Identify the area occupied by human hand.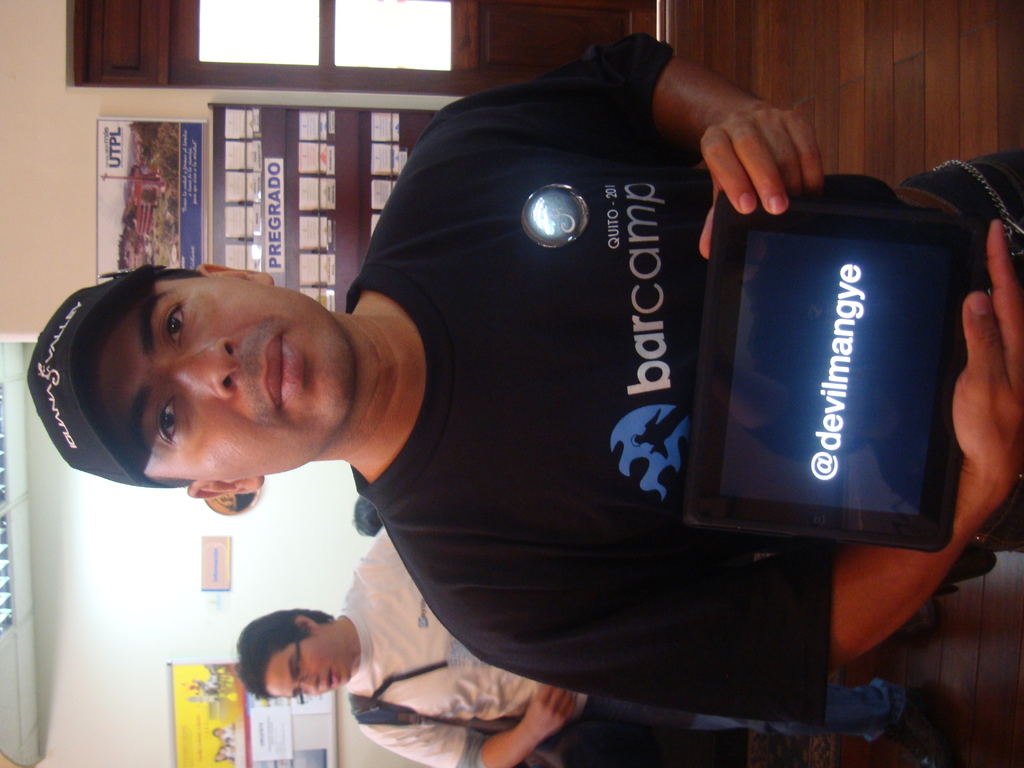
Area: x1=952 y1=218 x2=1023 y2=484.
